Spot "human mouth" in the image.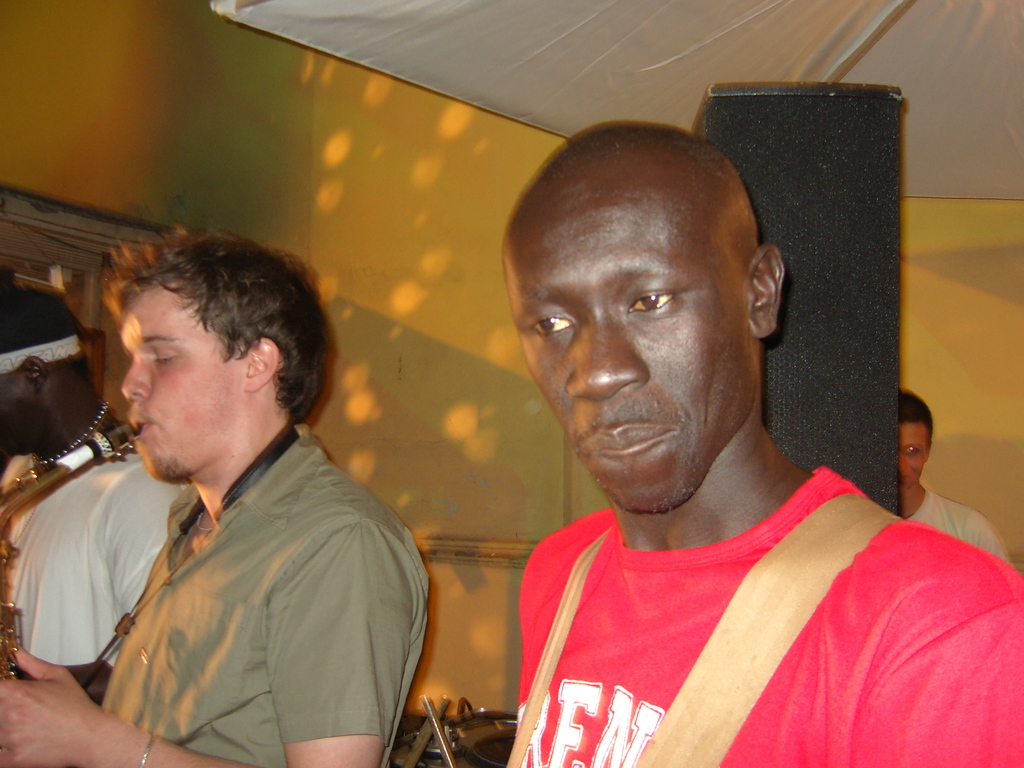
"human mouth" found at <box>130,400,157,442</box>.
